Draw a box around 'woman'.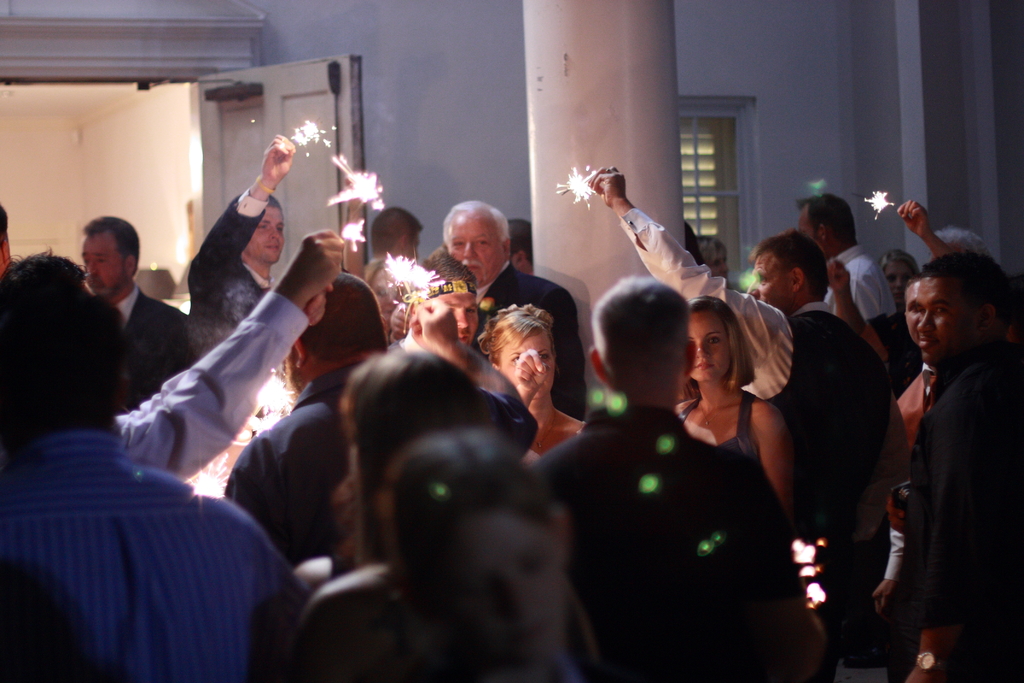
box(881, 251, 924, 354).
